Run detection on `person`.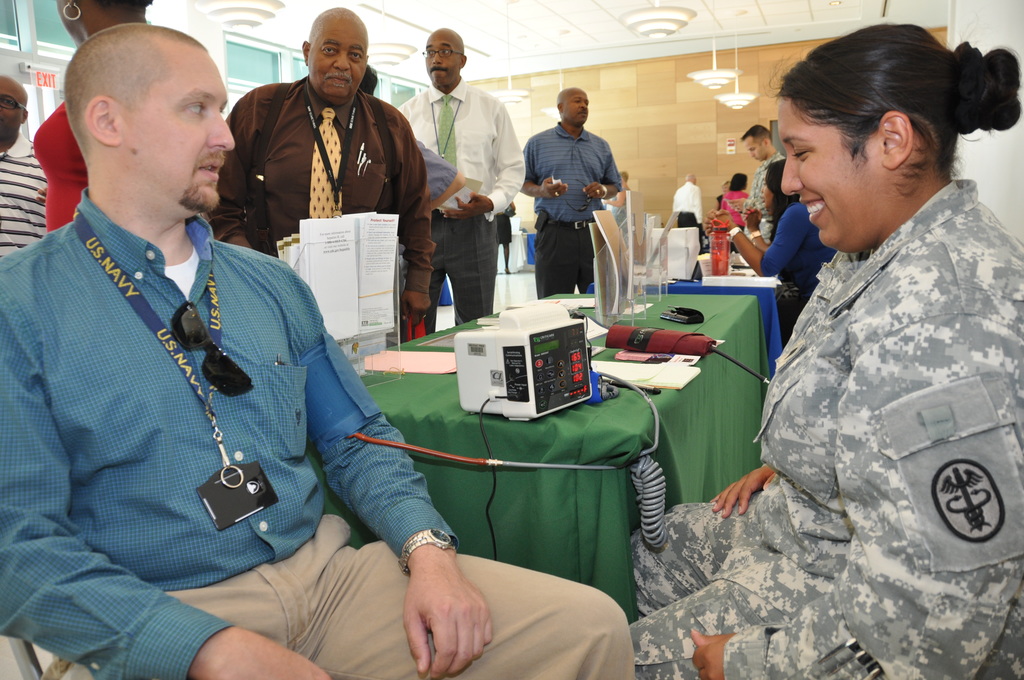
Result: left=672, top=171, right=704, bottom=226.
